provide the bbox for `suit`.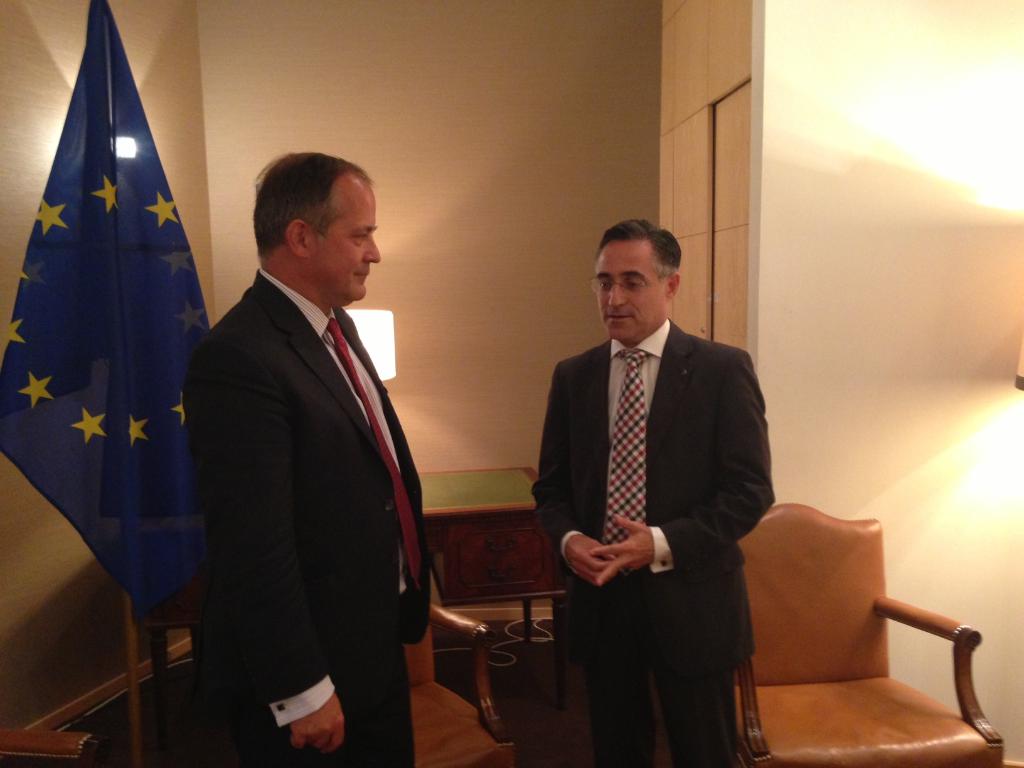
(524,222,787,752).
